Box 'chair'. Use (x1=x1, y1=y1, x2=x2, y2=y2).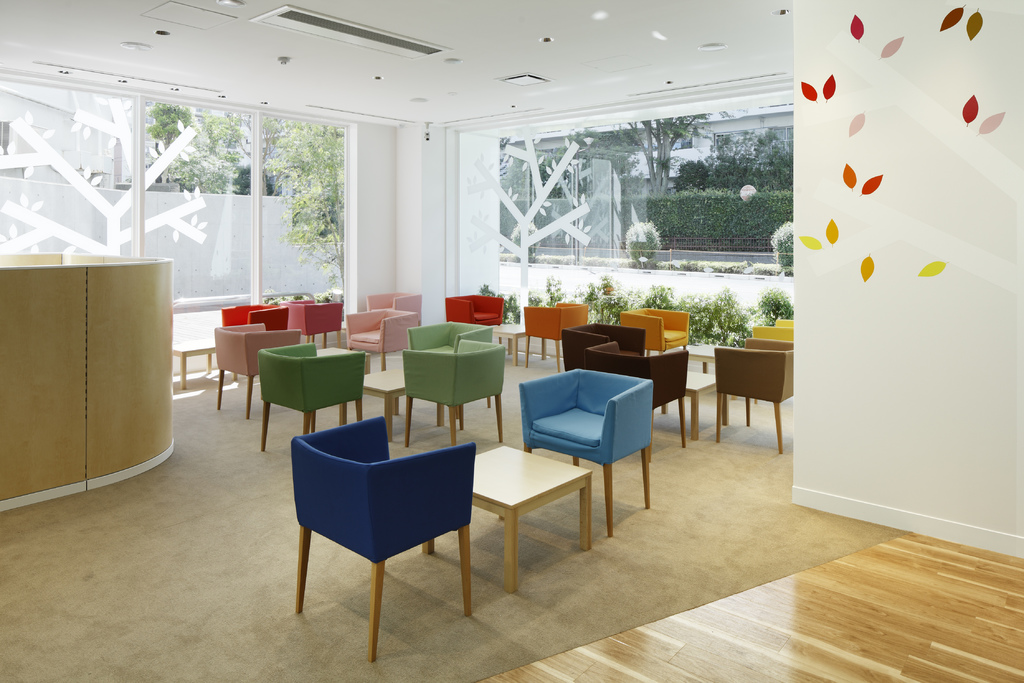
(x1=255, y1=341, x2=362, y2=454).
